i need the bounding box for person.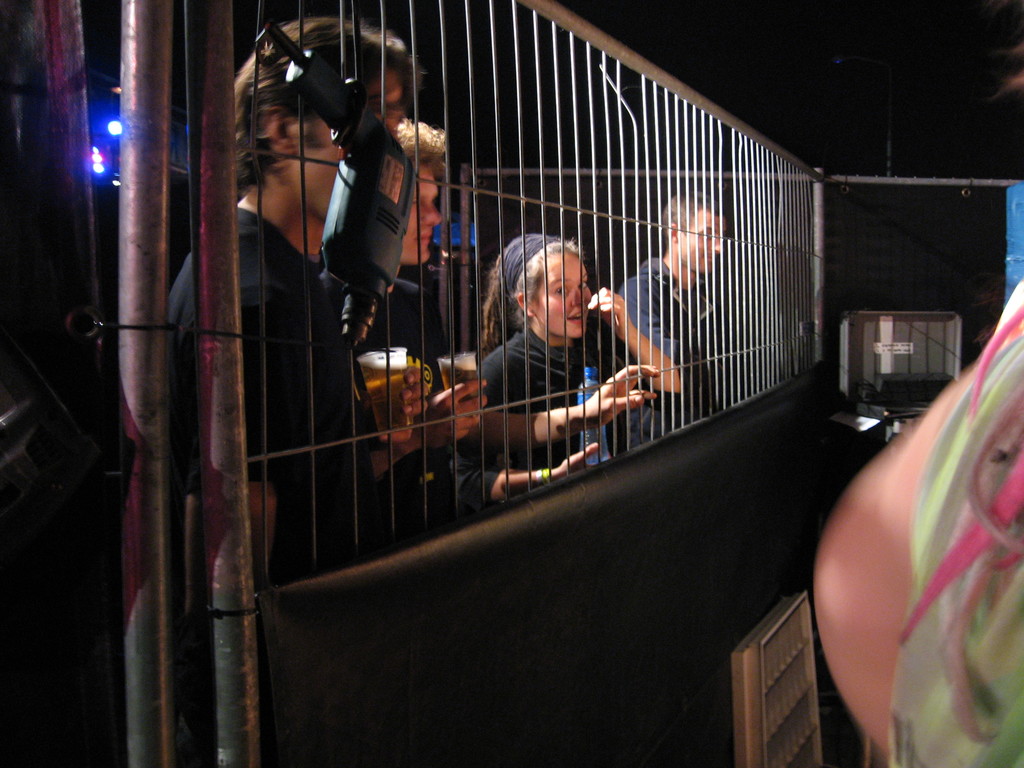
Here it is: x1=609 y1=190 x2=737 y2=447.
